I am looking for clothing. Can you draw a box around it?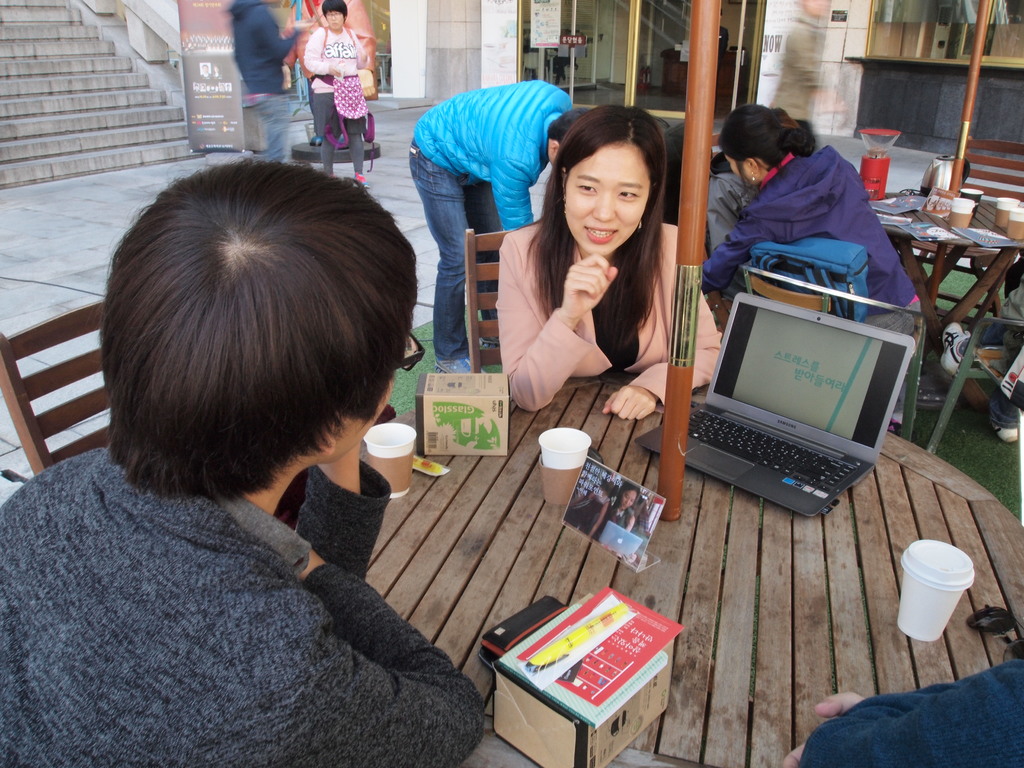
Sure, the bounding box is pyautogui.locateOnScreen(499, 222, 724, 412).
